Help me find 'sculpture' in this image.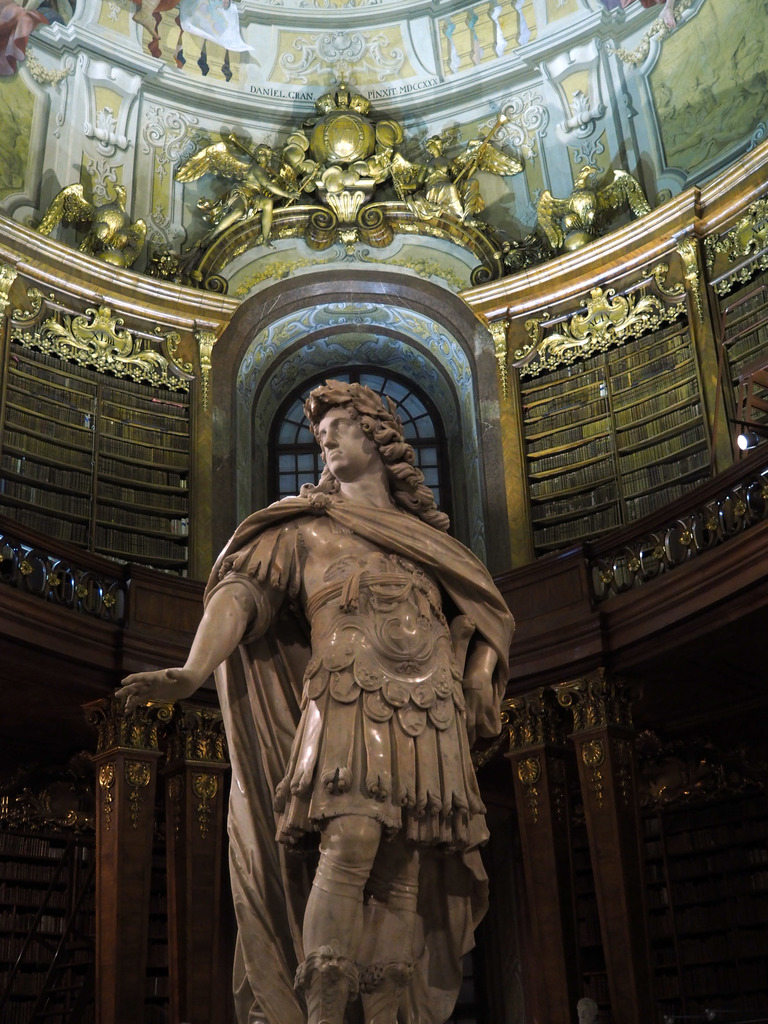
Found it: l=114, t=371, r=516, b=1023.
